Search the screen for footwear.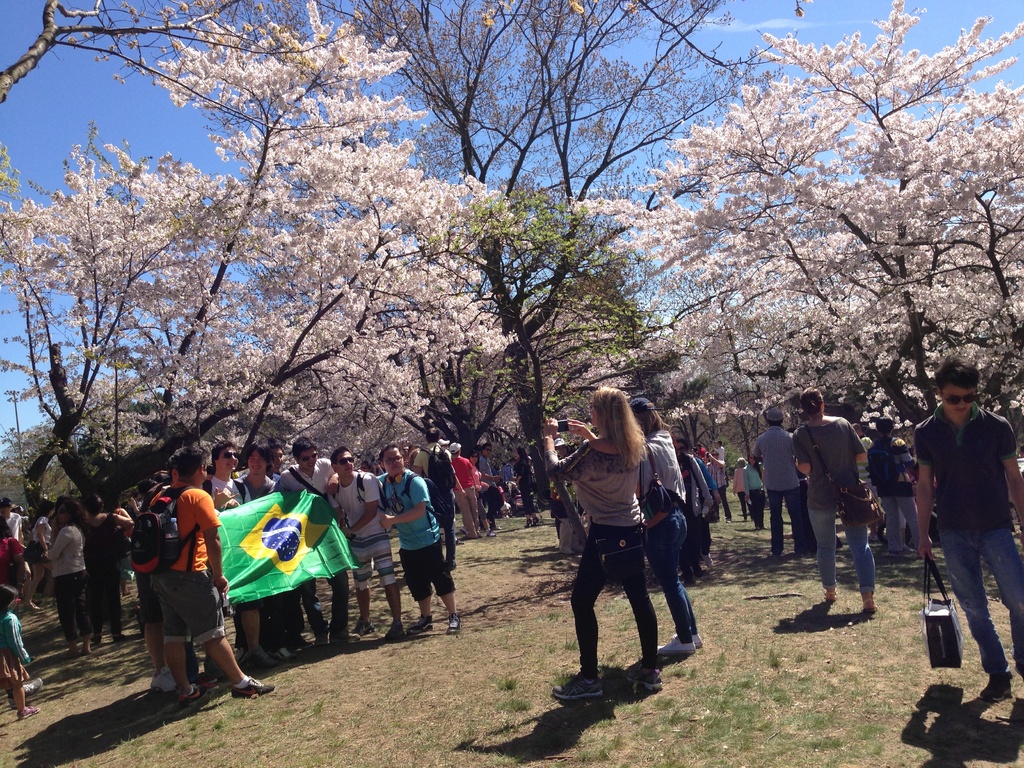
Found at [x1=670, y1=634, x2=703, y2=646].
